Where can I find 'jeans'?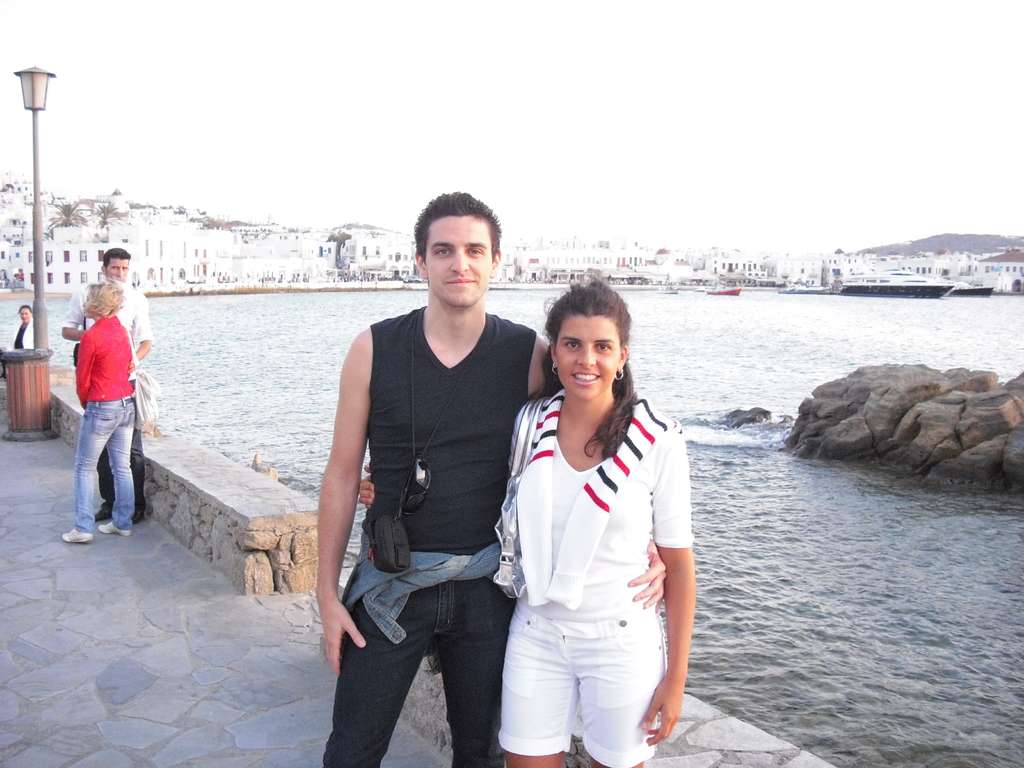
You can find it at left=324, top=577, right=509, bottom=767.
